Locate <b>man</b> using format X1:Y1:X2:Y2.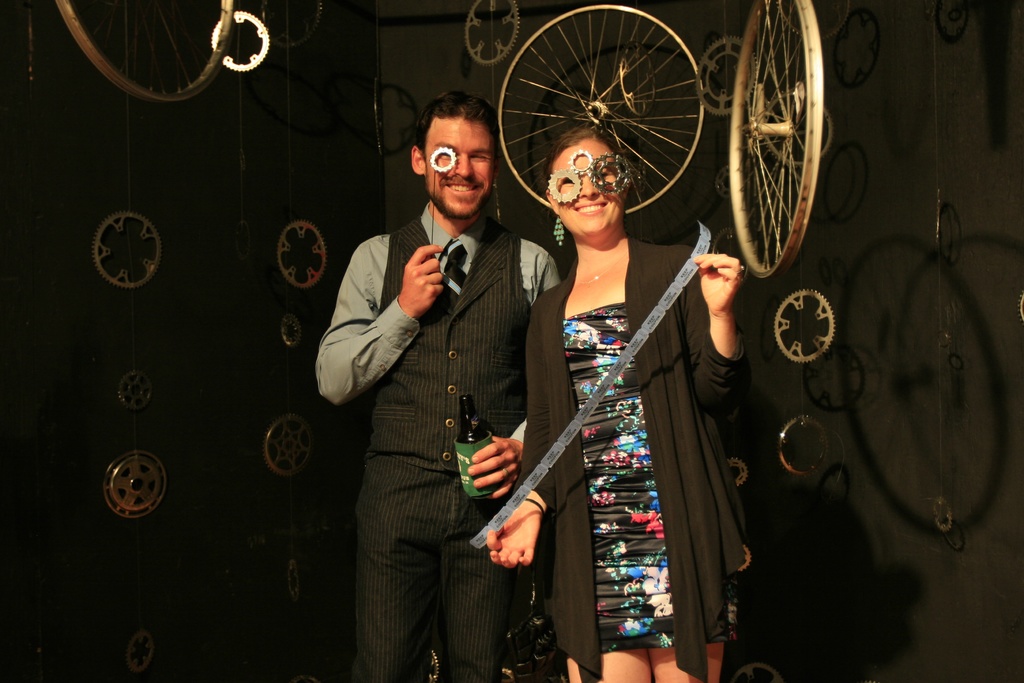
307:78:561:682.
